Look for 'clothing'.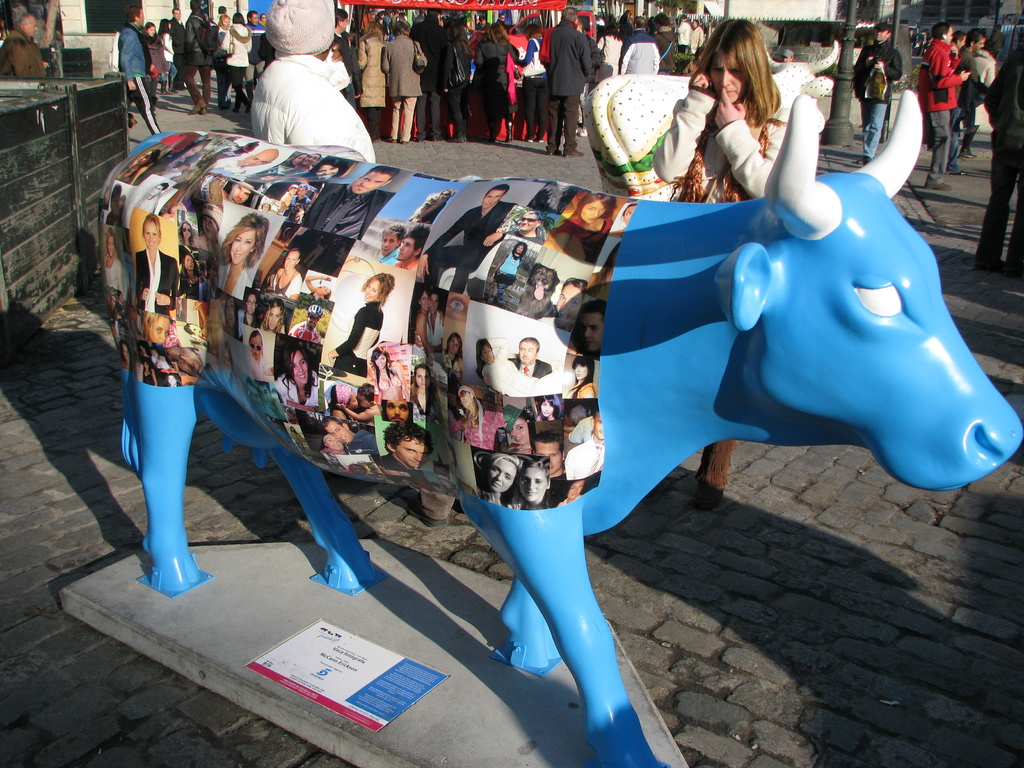
Found: rect(331, 31, 353, 101).
